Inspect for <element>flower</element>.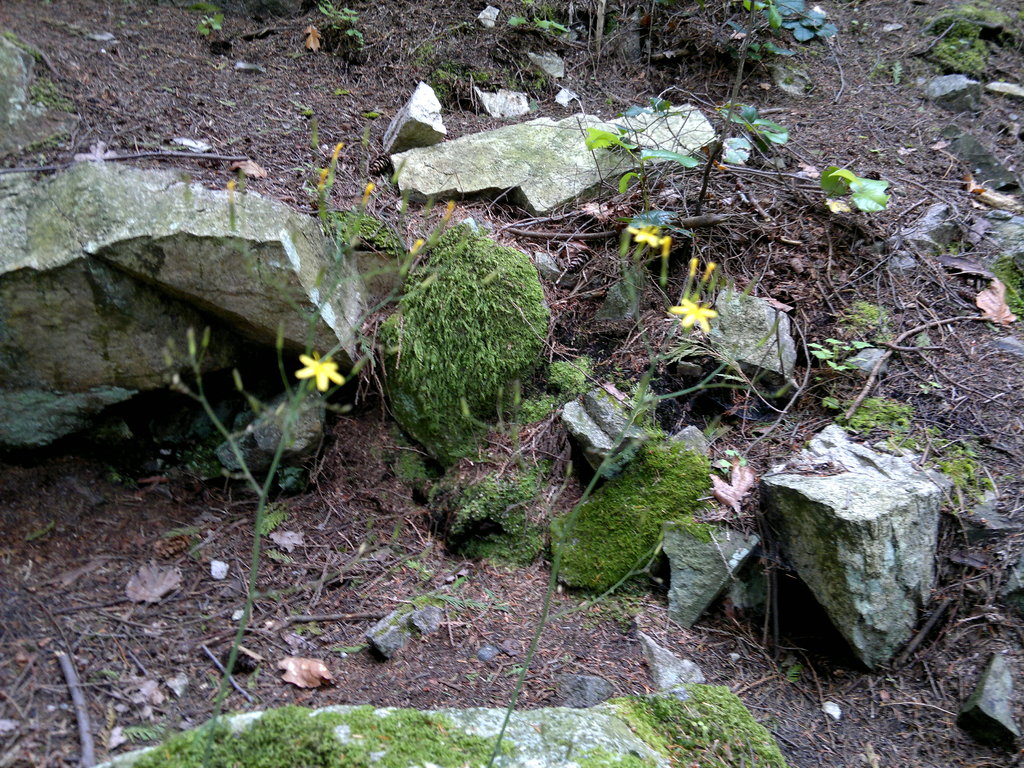
Inspection: {"x1": 296, "y1": 351, "x2": 348, "y2": 392}.
